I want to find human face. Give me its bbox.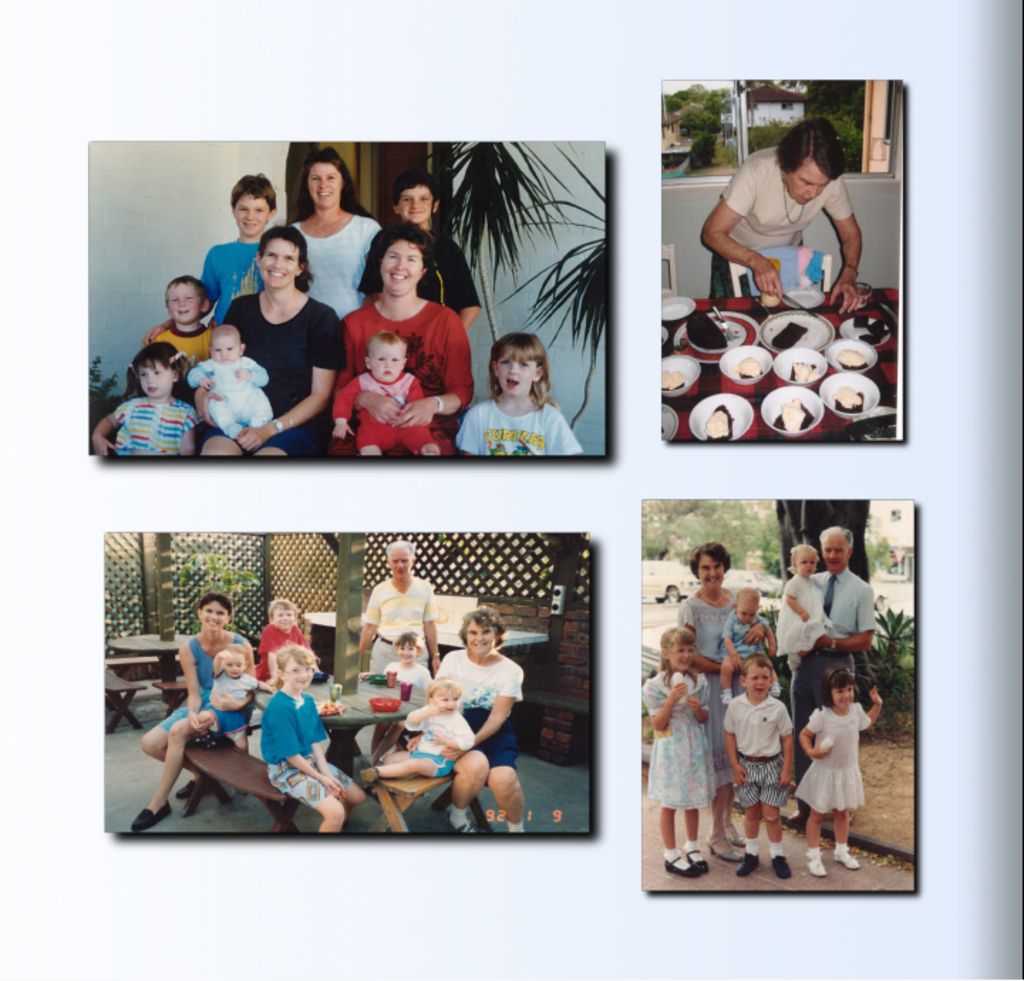
(x1=385, y1=545, x2=410, y2=579).
